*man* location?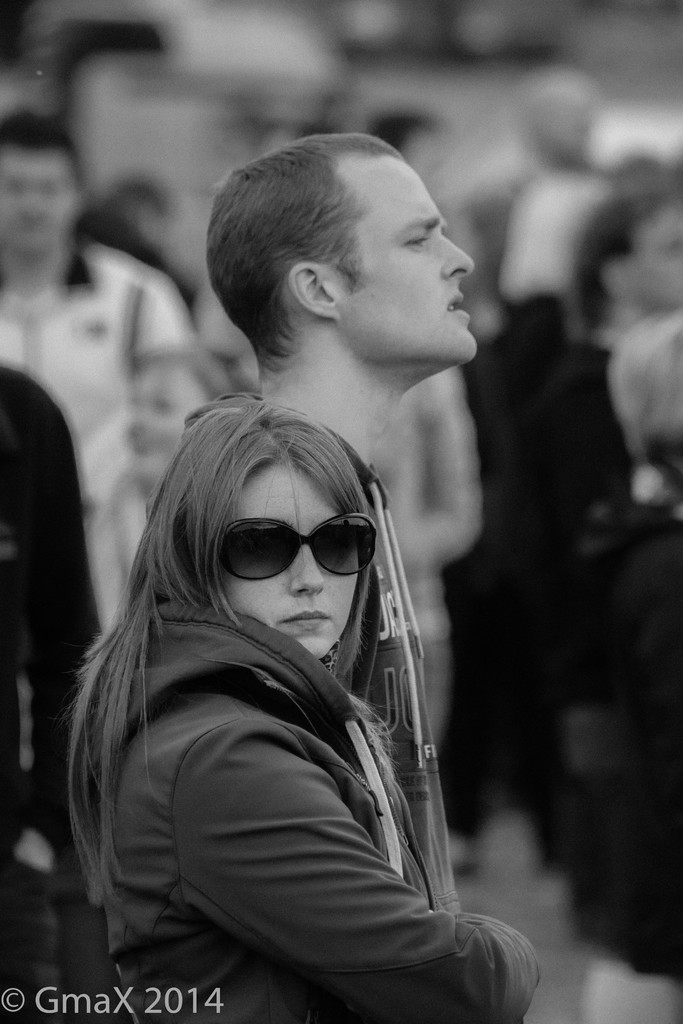
<box>142,130,480,525</box>
